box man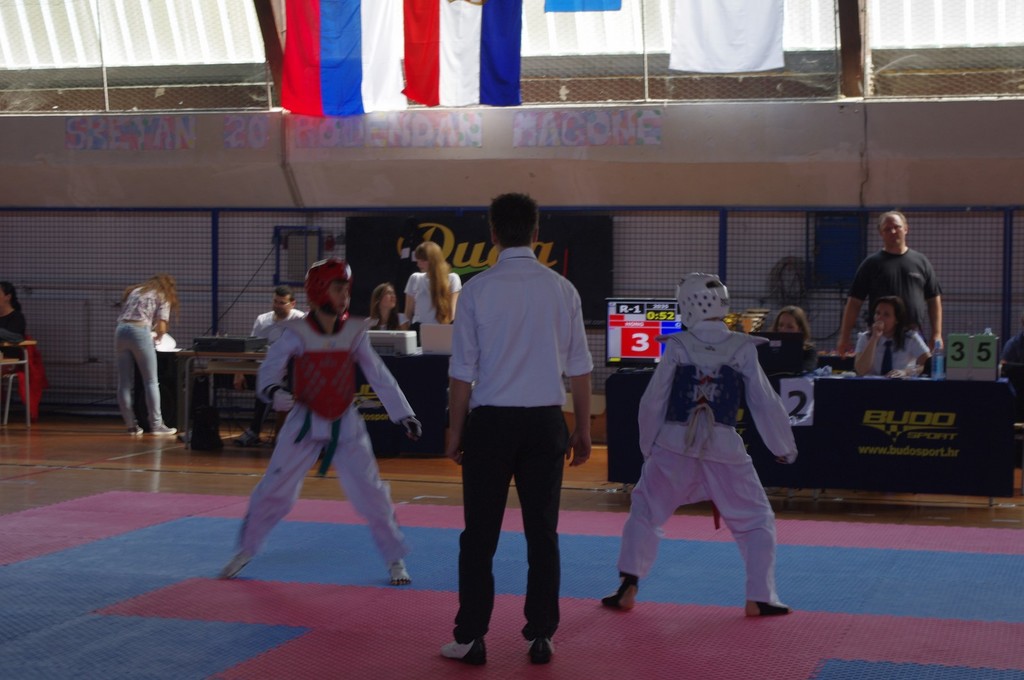
[234, 291, 307, 441]
